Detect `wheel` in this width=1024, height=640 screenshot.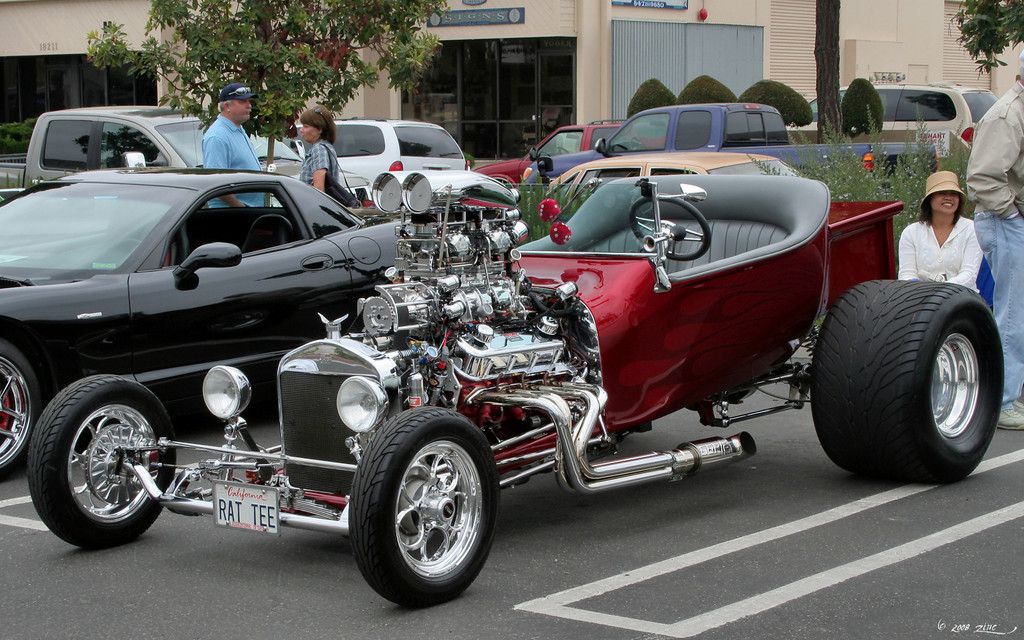
Detection: region(26, 378, 169, 555).
